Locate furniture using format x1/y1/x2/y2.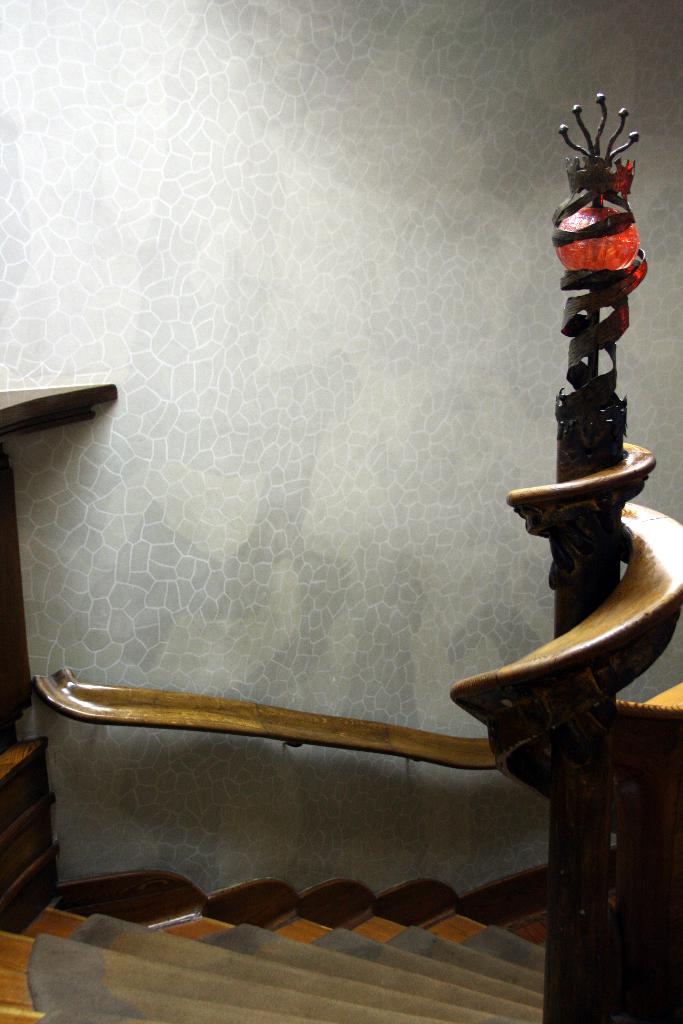
0/388/118/934.
